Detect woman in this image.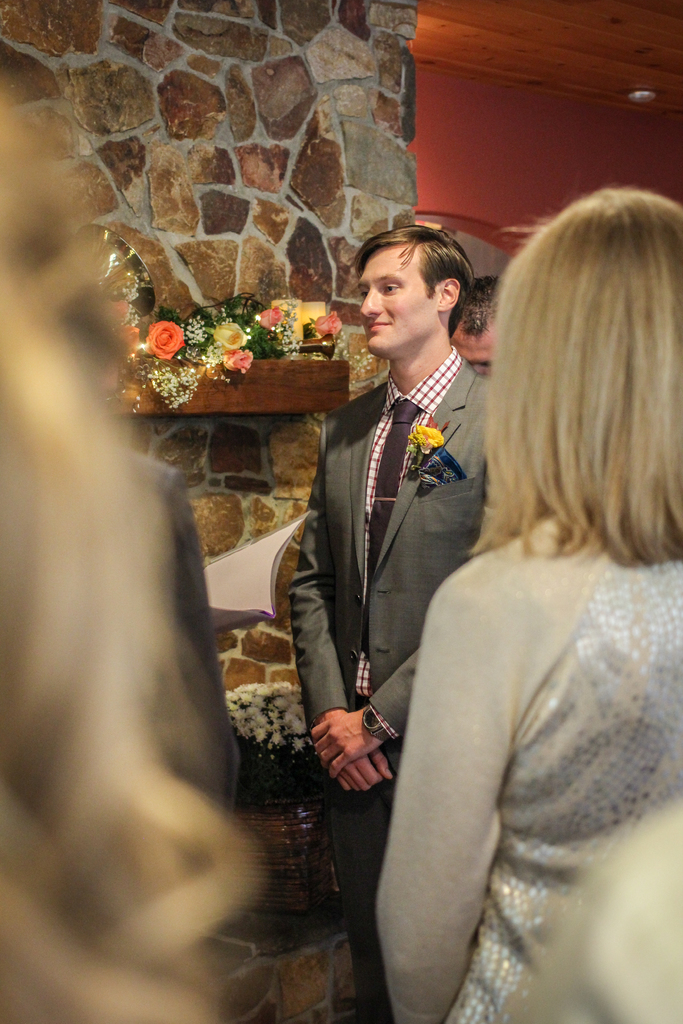
Detection: bbox=(344, 182, 642, 1023).
